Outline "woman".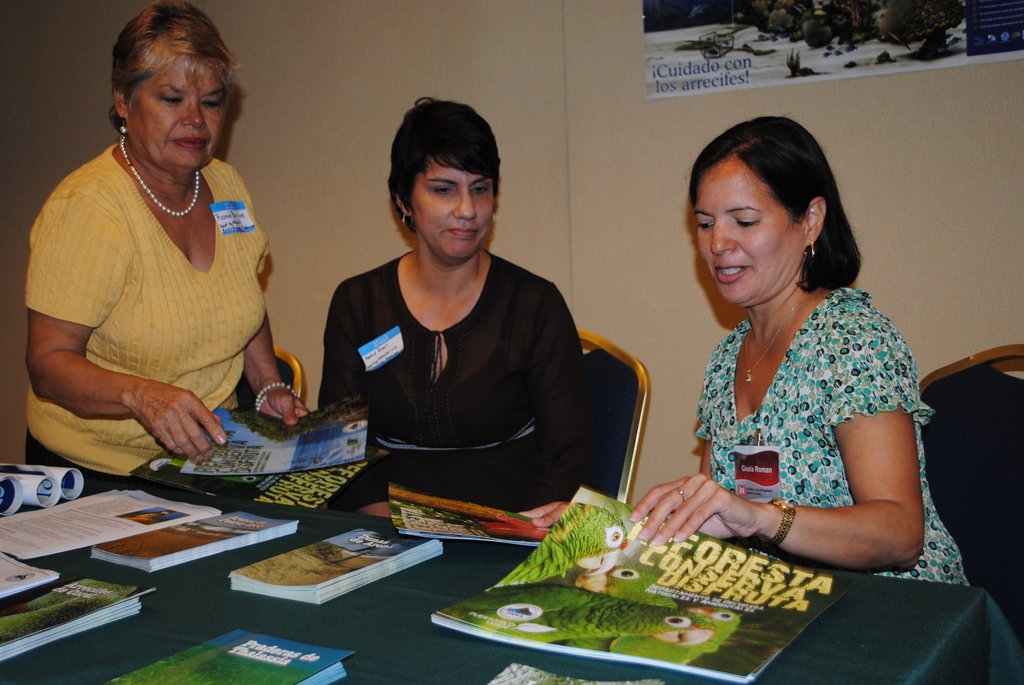
Outline: [left=653, top=111, right=935, bottom=621].
